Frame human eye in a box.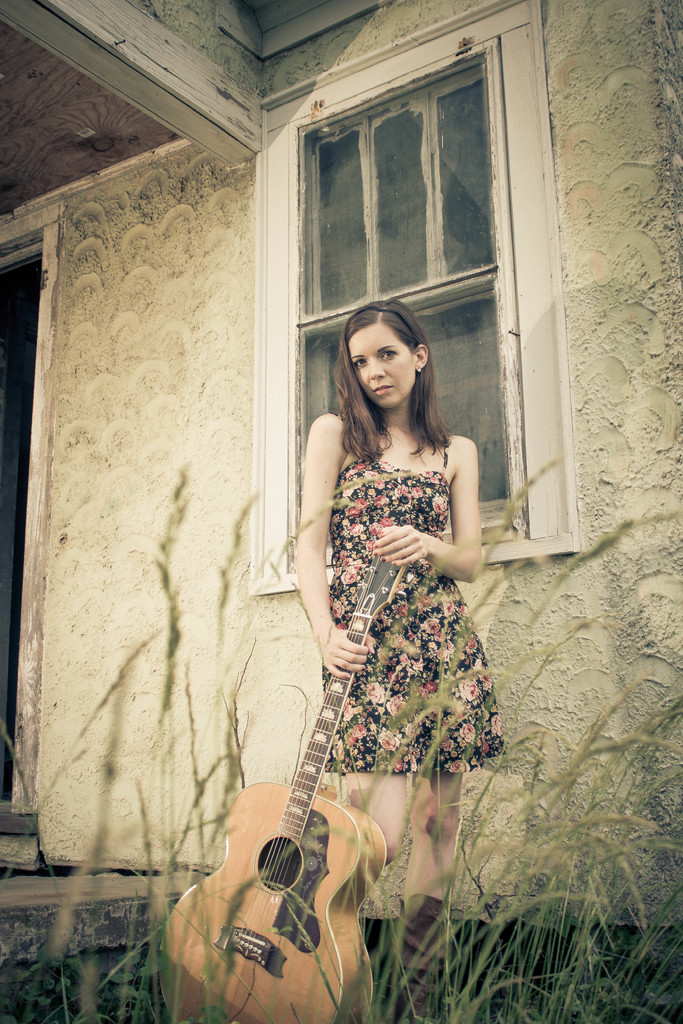
(x1=355, y1=356, x2=367, y2=369).
